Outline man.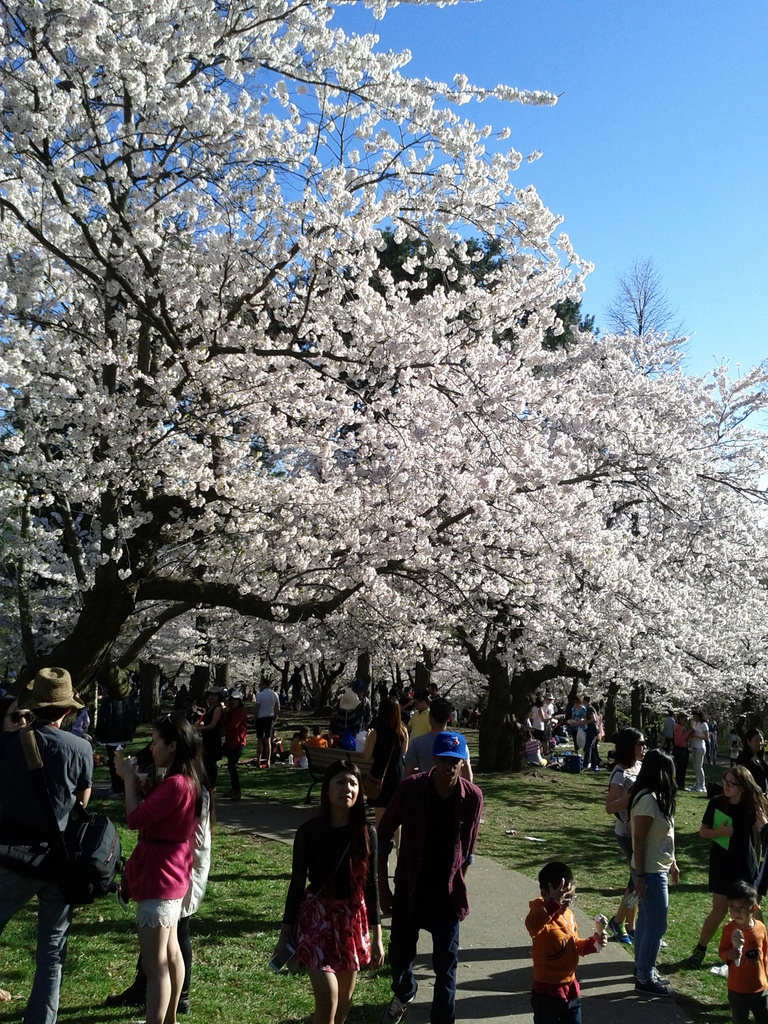
Outline: <box>0,667,100,1022</box>.
